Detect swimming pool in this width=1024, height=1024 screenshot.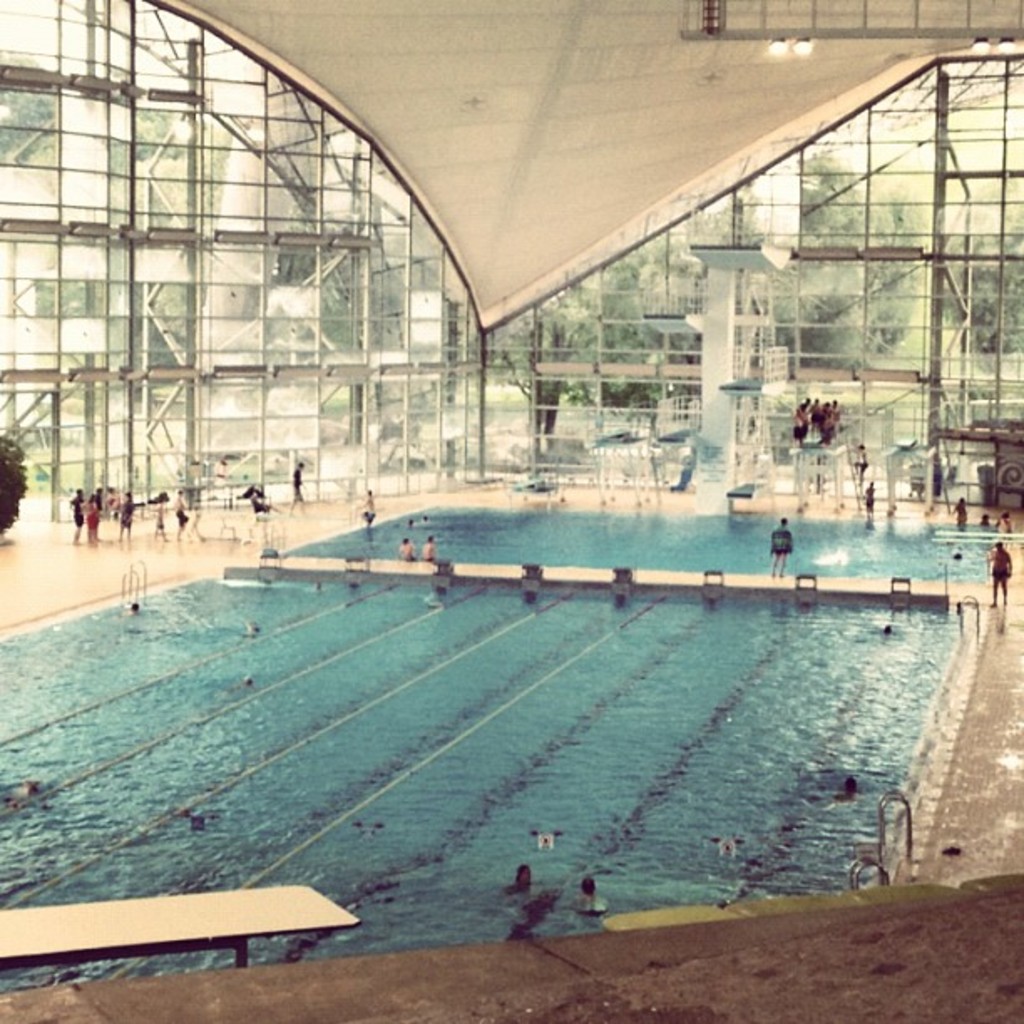
Detection: bbox=(5, 510, 1016, 897).
